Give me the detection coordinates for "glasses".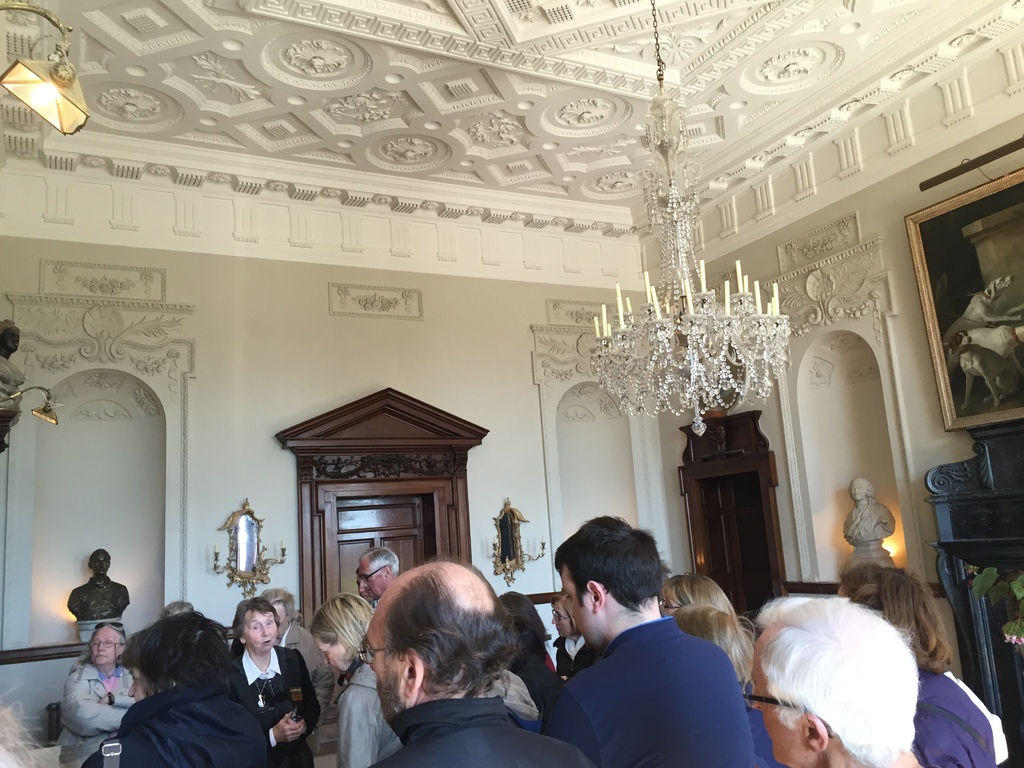
left=357, top=564, right=392, bottom=585.
